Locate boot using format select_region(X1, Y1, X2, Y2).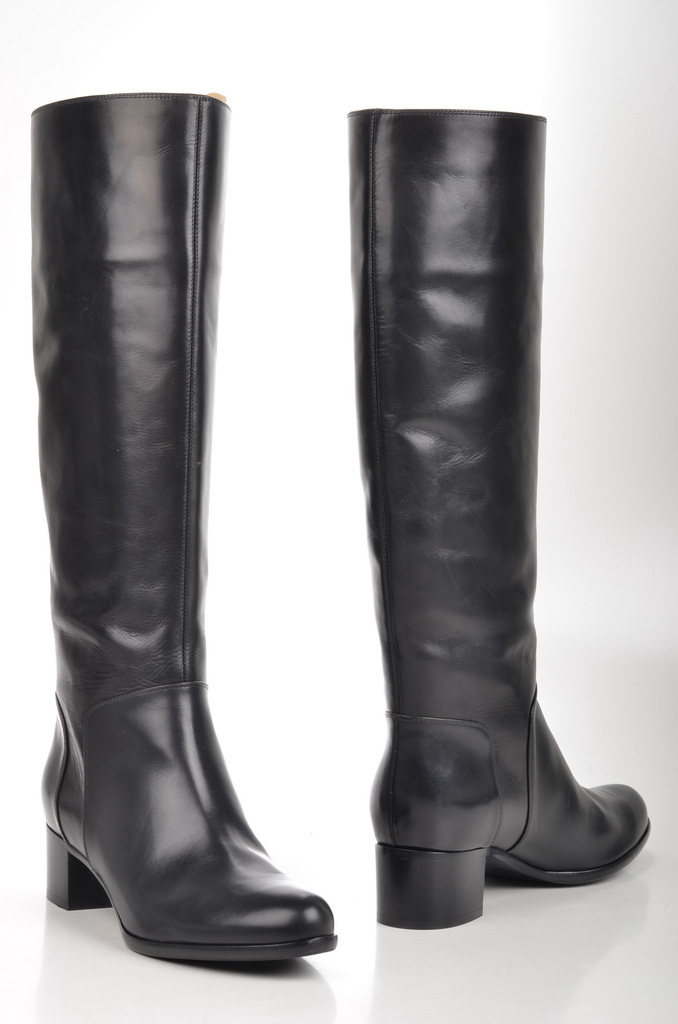
select_region(42, 86, 325, 954).
